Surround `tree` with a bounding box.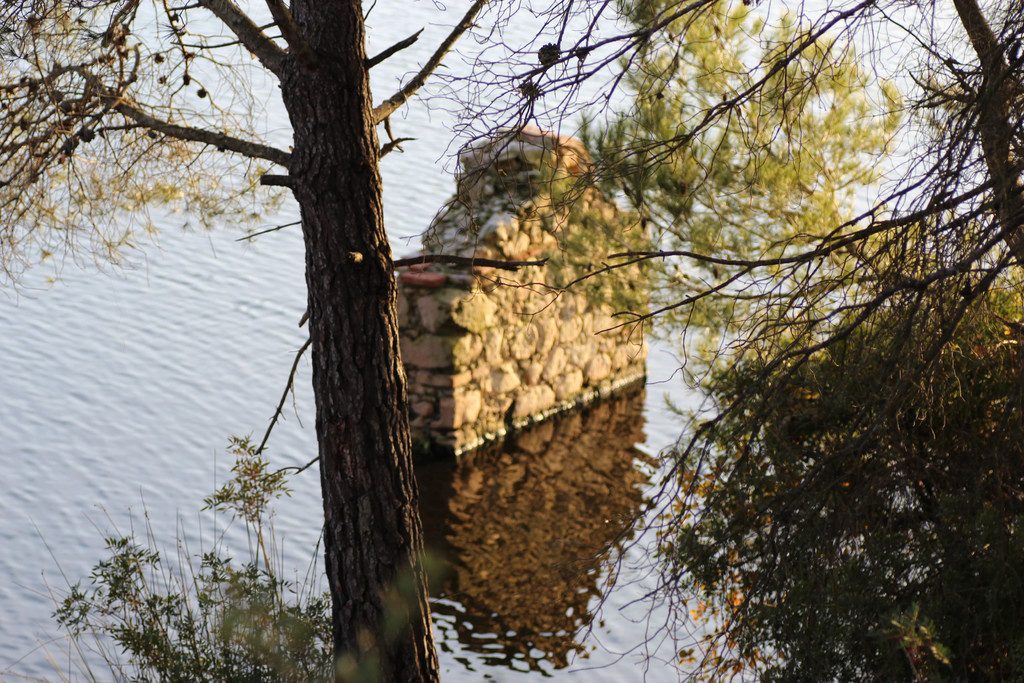
x1=495, y1=4, x2=1023, y2=682.
